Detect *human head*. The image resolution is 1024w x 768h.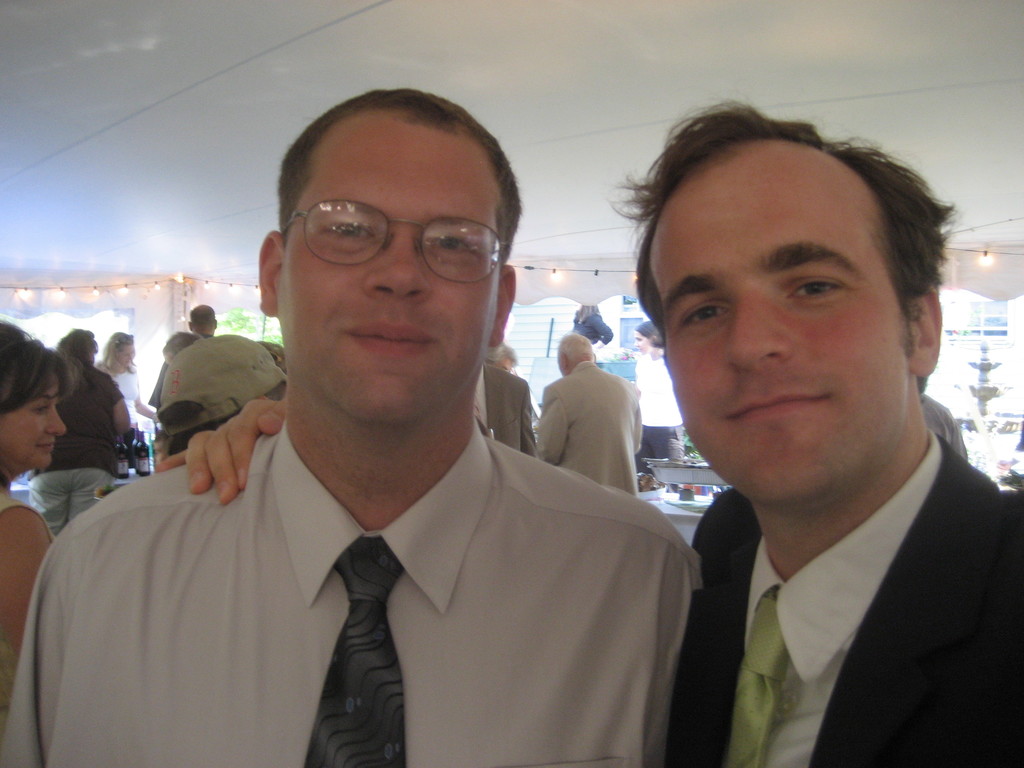
pyautogui.locateOnScreen(191, 304, 218, 335).
